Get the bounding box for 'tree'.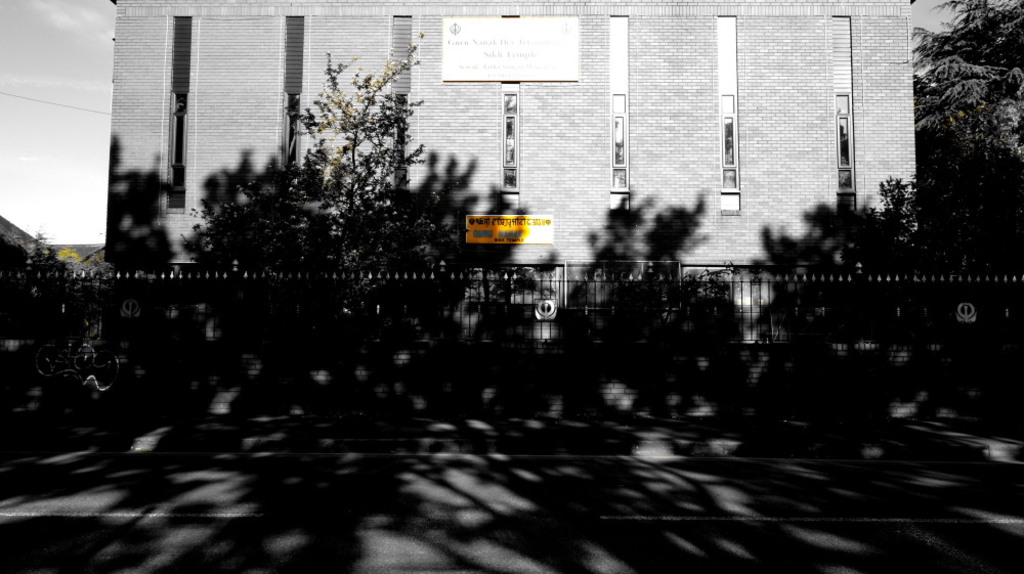
<bbox>194, 31, 475, 338</bbox>.
